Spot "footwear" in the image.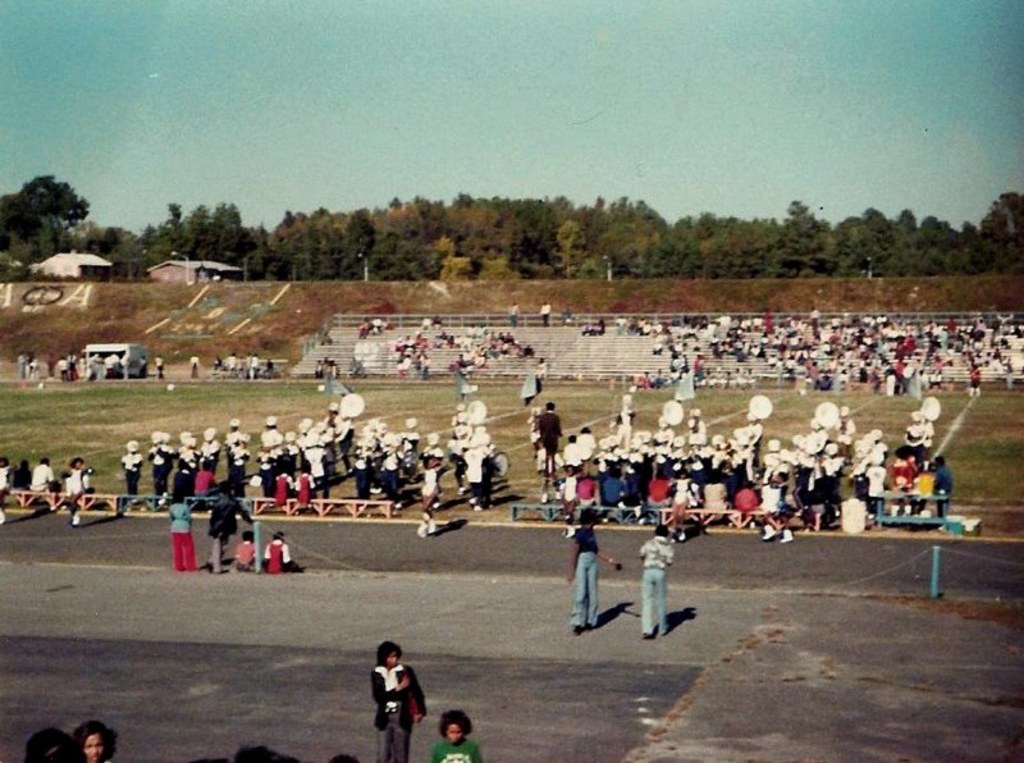
"footwear" found at <bbox>157, 493, 169, 510</bbox>.
